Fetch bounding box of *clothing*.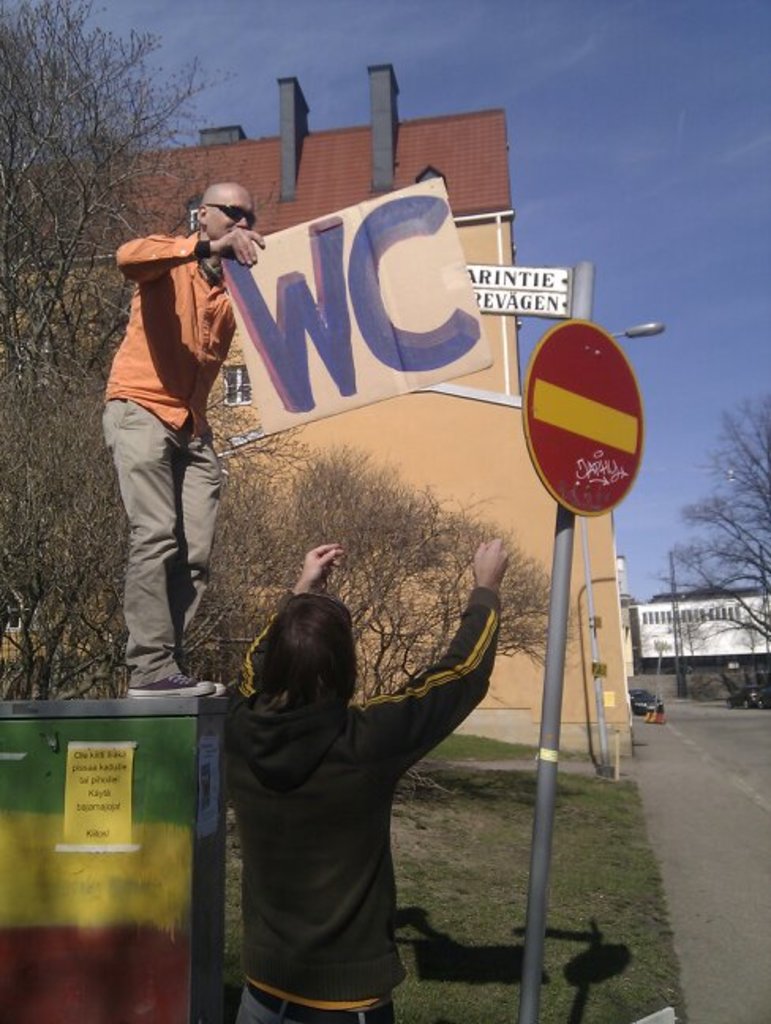
Bbox: (left=96, top=180, right=254, bottom=648).
